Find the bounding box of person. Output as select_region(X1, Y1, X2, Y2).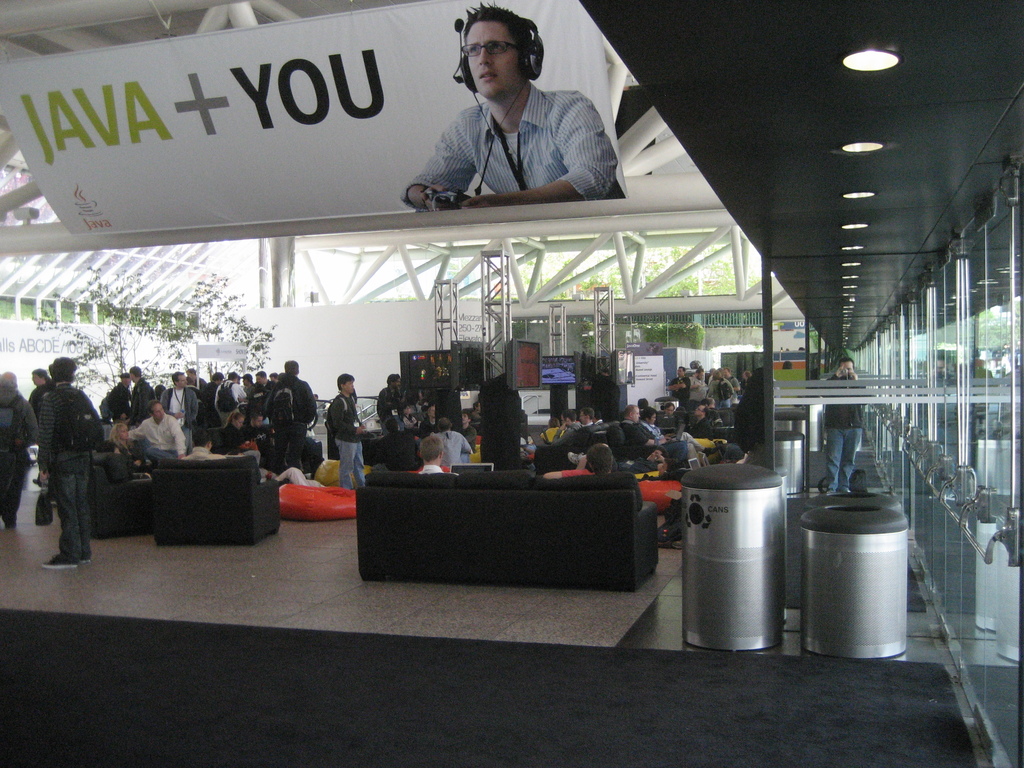
select_region(822, 352, 868, 495).
